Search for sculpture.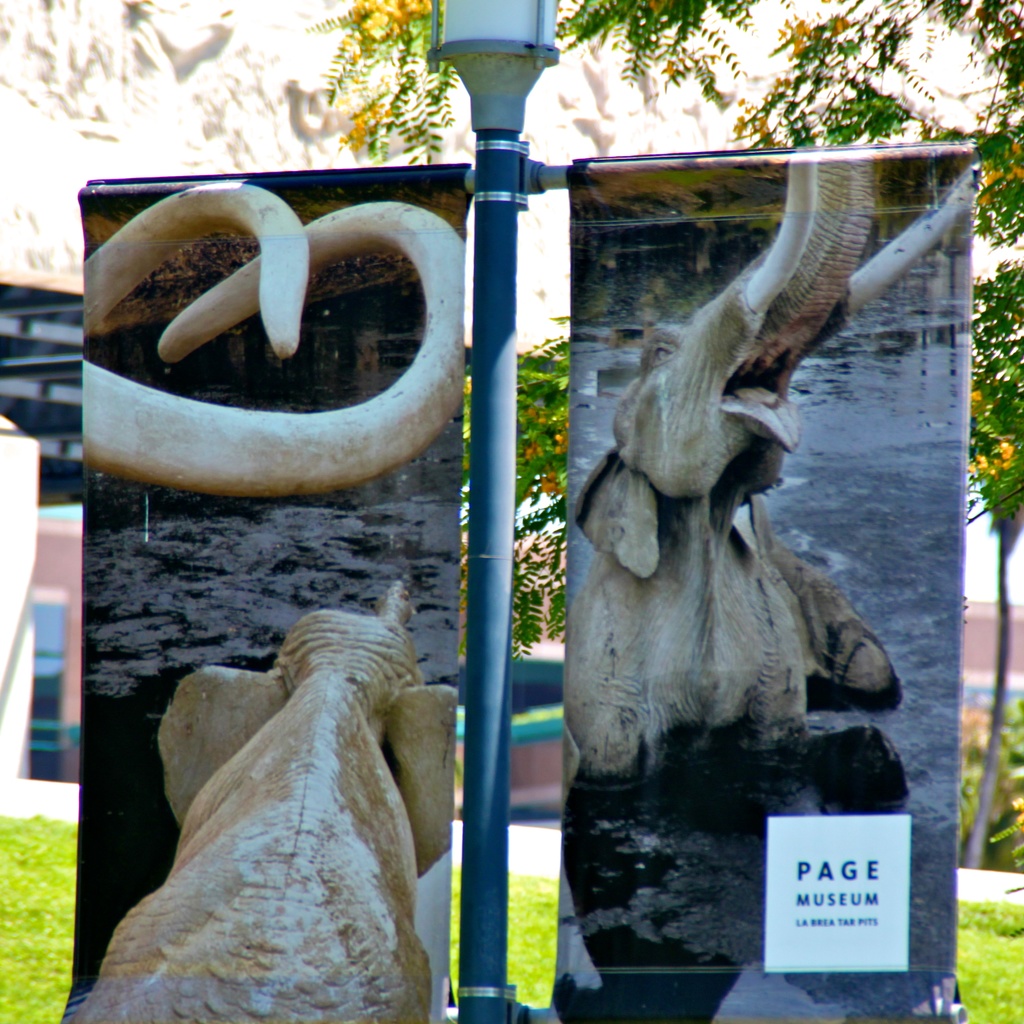
Found at (left=558, top=160, right=900, bottom=827).
